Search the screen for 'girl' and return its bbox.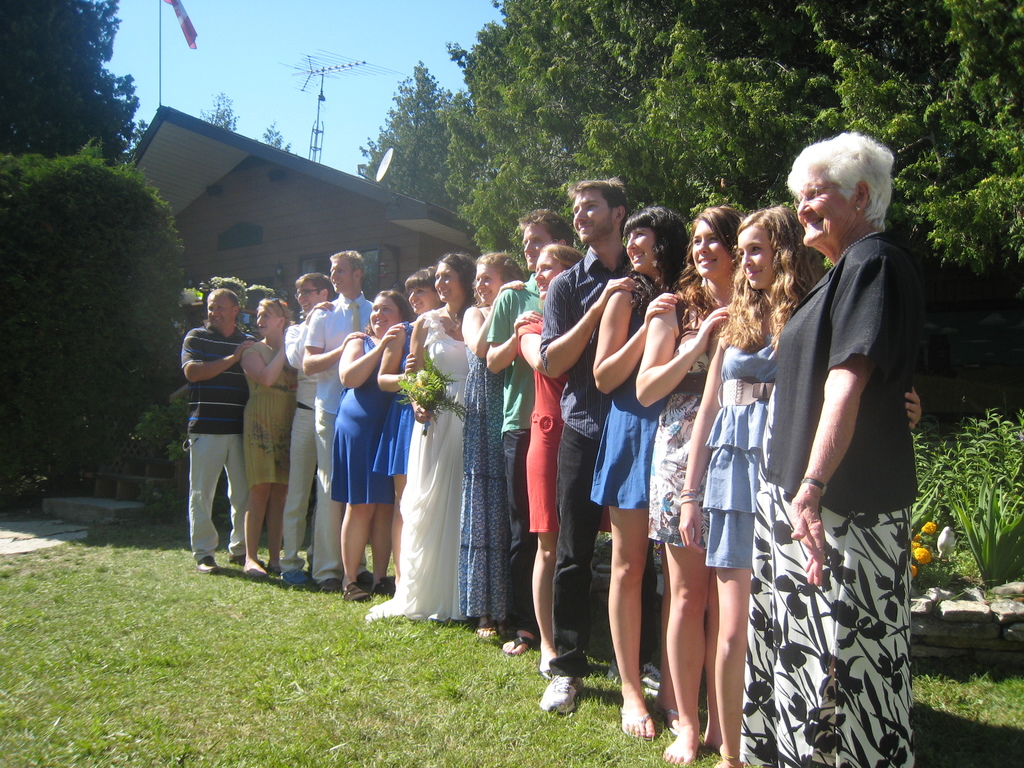
Found: crop(241, 297, 296, 580).
